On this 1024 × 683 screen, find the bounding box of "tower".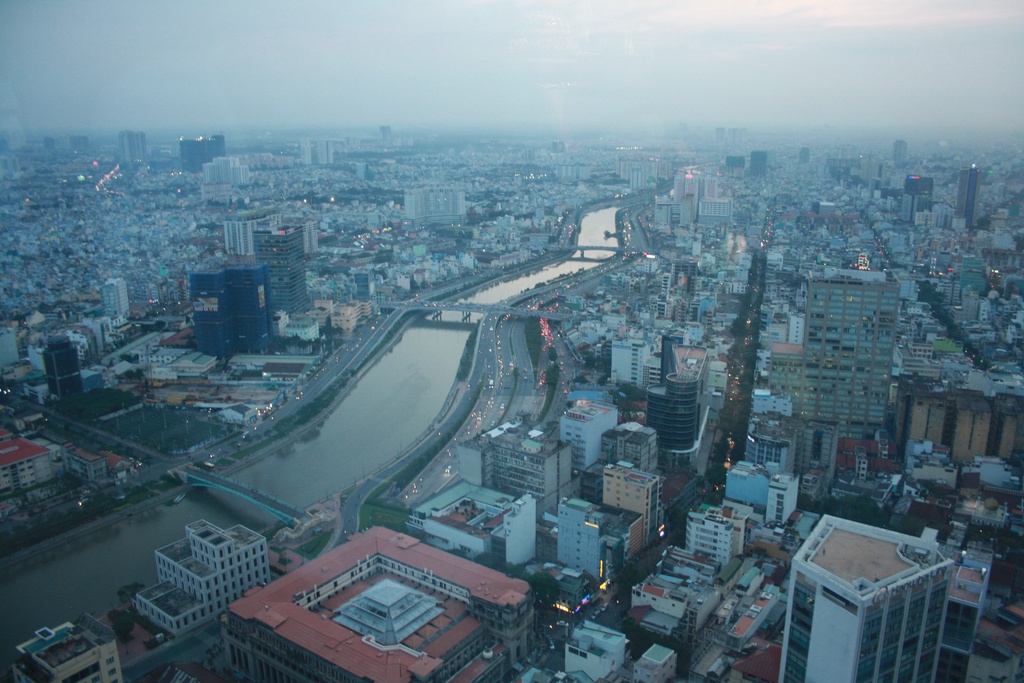
Bounding box: [116, 129, 146, 167].
